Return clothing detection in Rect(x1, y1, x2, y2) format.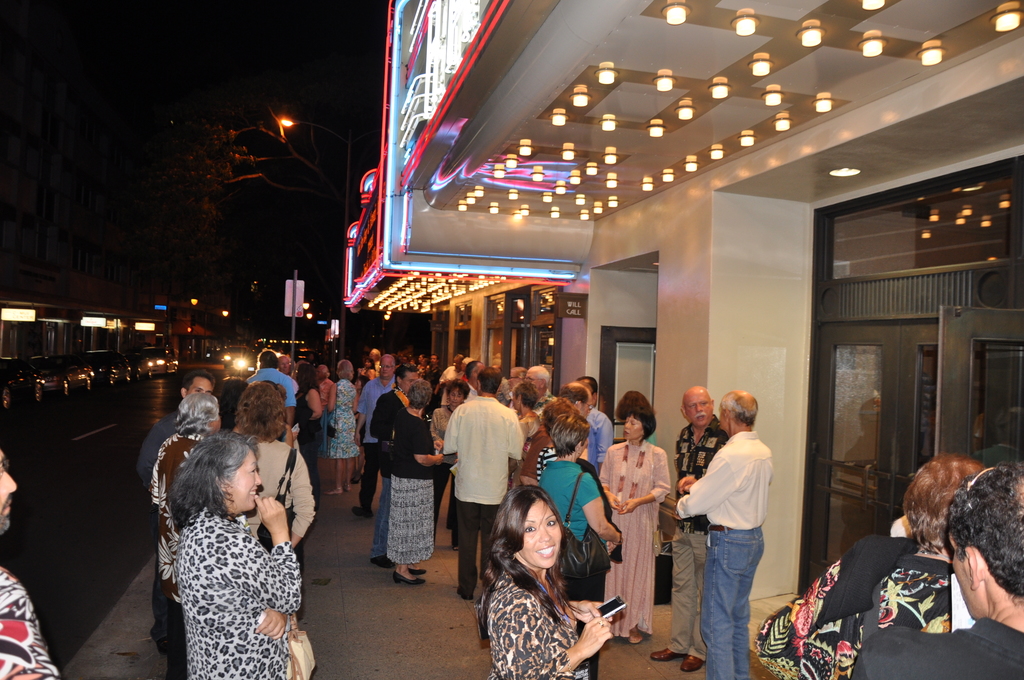
Rect(0, 547, 58, 679).
